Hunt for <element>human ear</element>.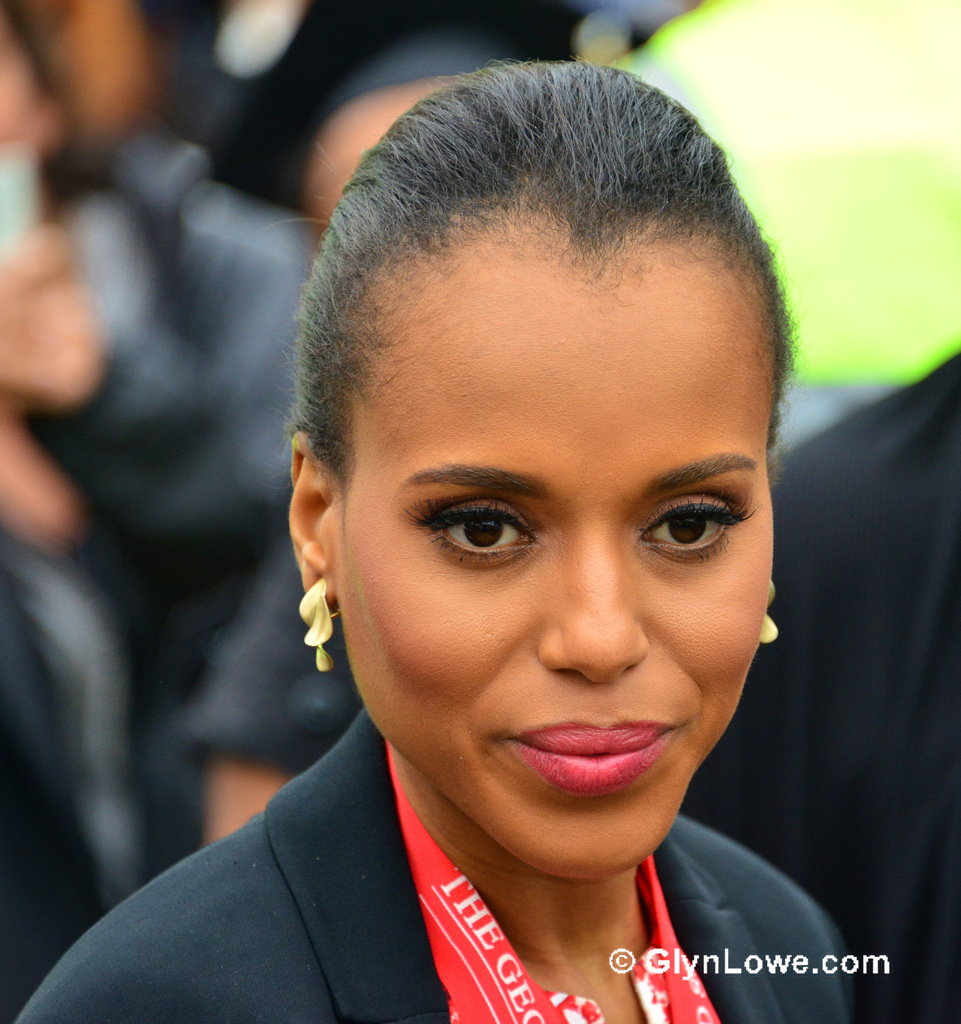
Hunted down at 283, 436, 337, 606.
